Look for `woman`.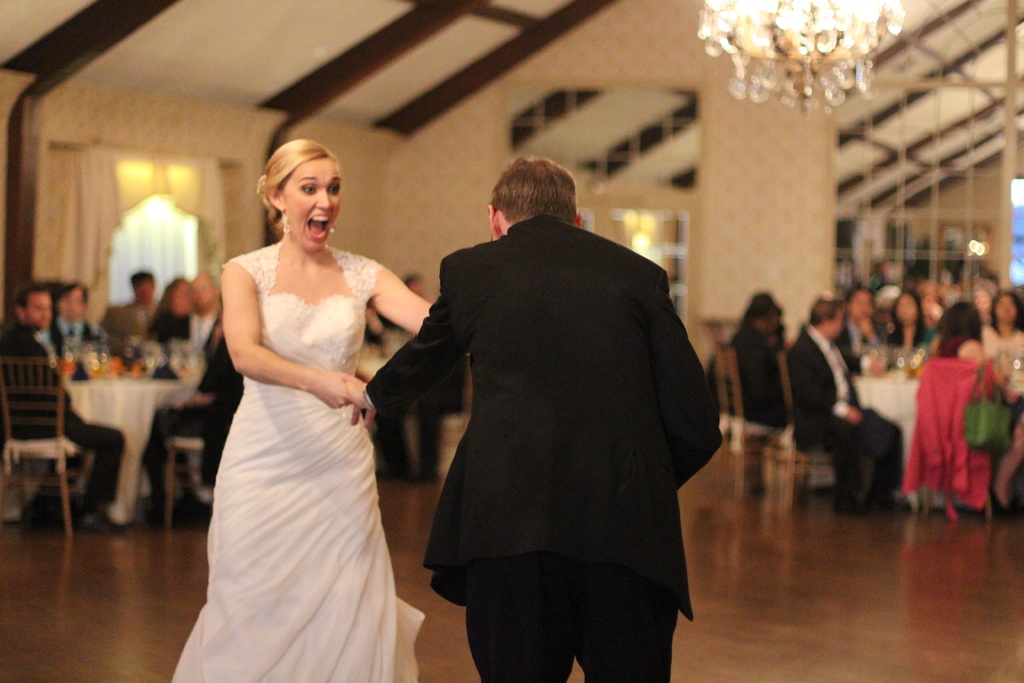
Found: x1=147 y1=276 x2=192 y2=348.
